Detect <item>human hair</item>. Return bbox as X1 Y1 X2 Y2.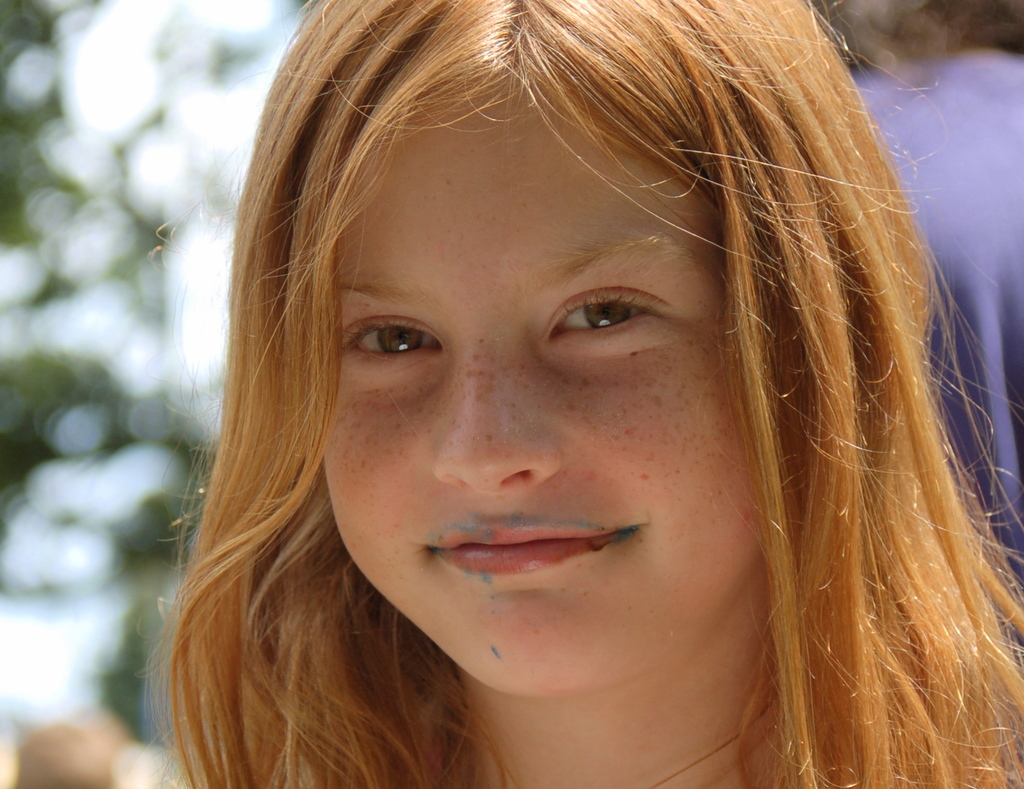
145 0 1023 788.
